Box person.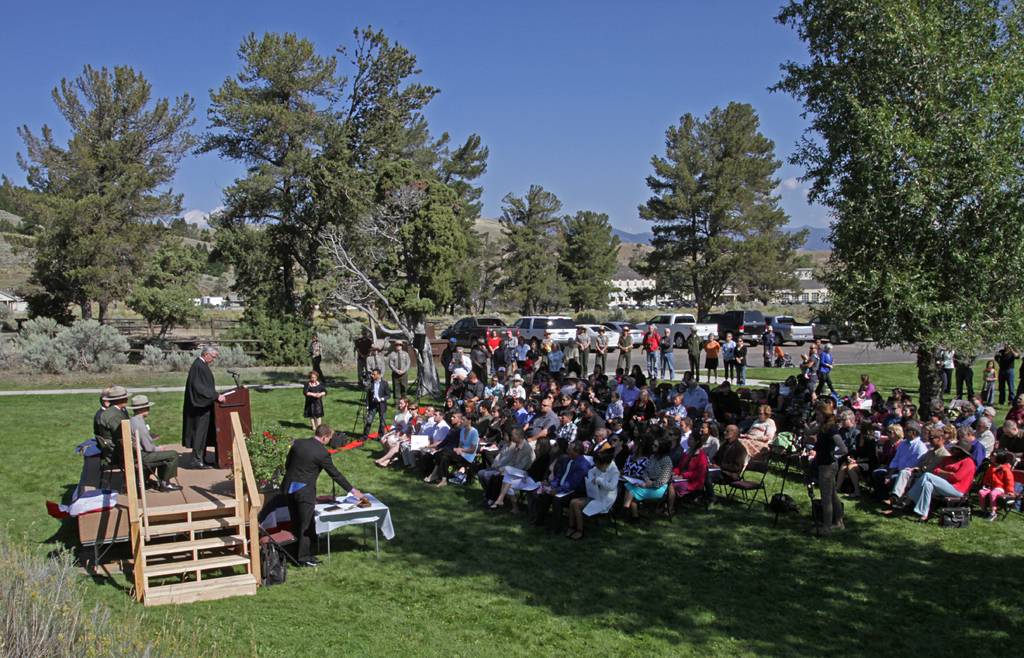
region(618, 326, 630, 374).
